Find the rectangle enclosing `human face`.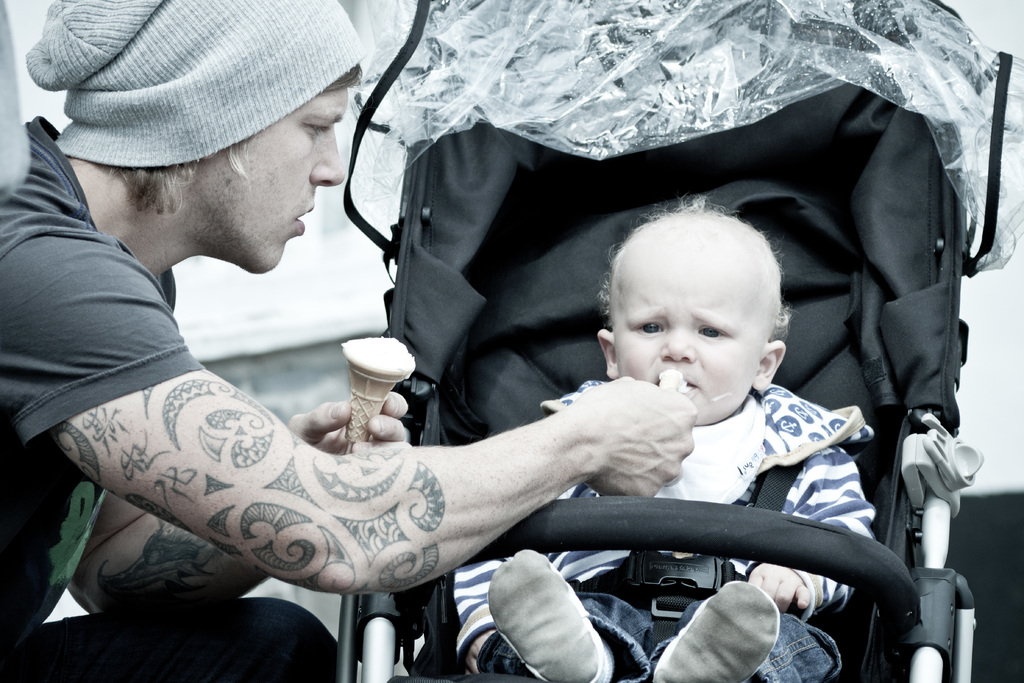
crop(204, 88, 348, 277).
